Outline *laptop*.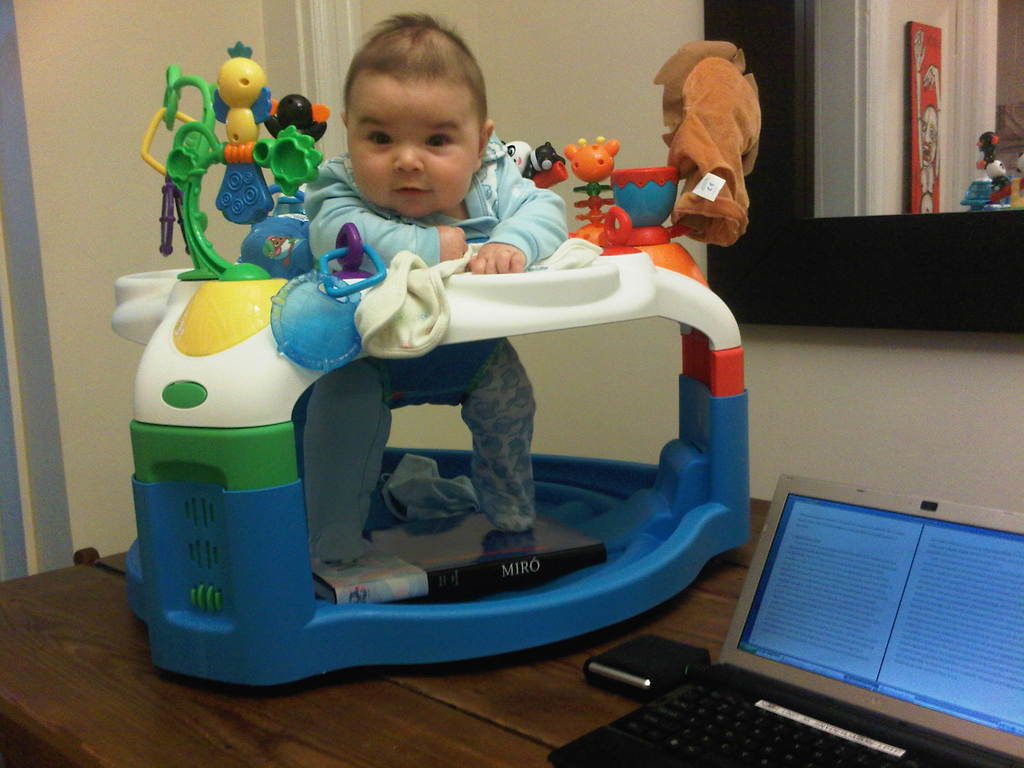
Outline: [545, 468, 1018, 764].
